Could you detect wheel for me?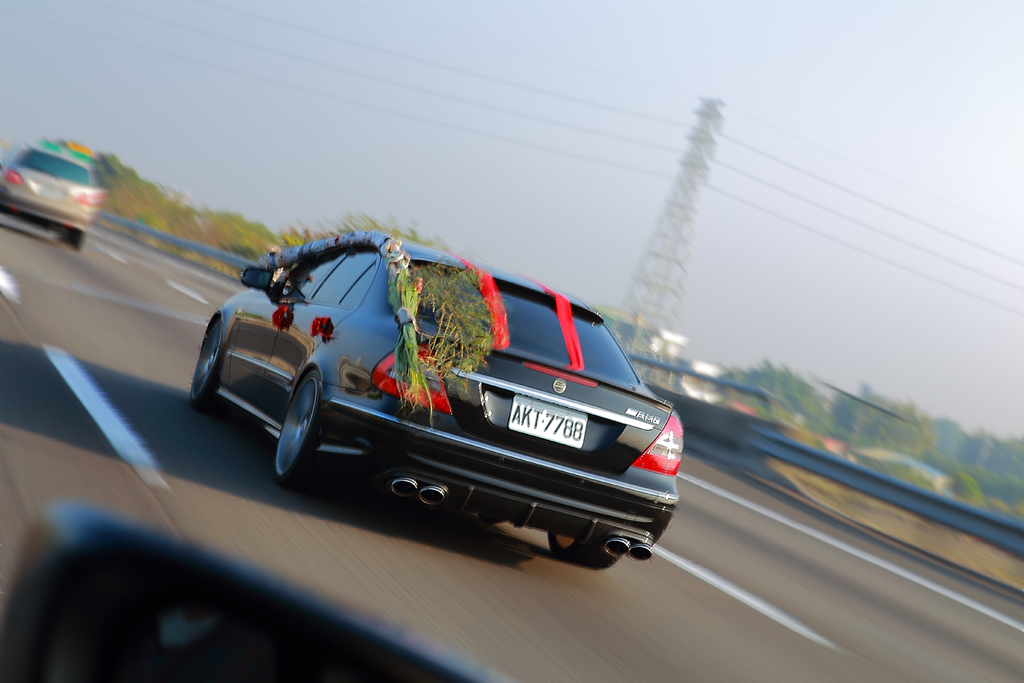
Detection result: <region>548, 527, 614, 572</region>.
